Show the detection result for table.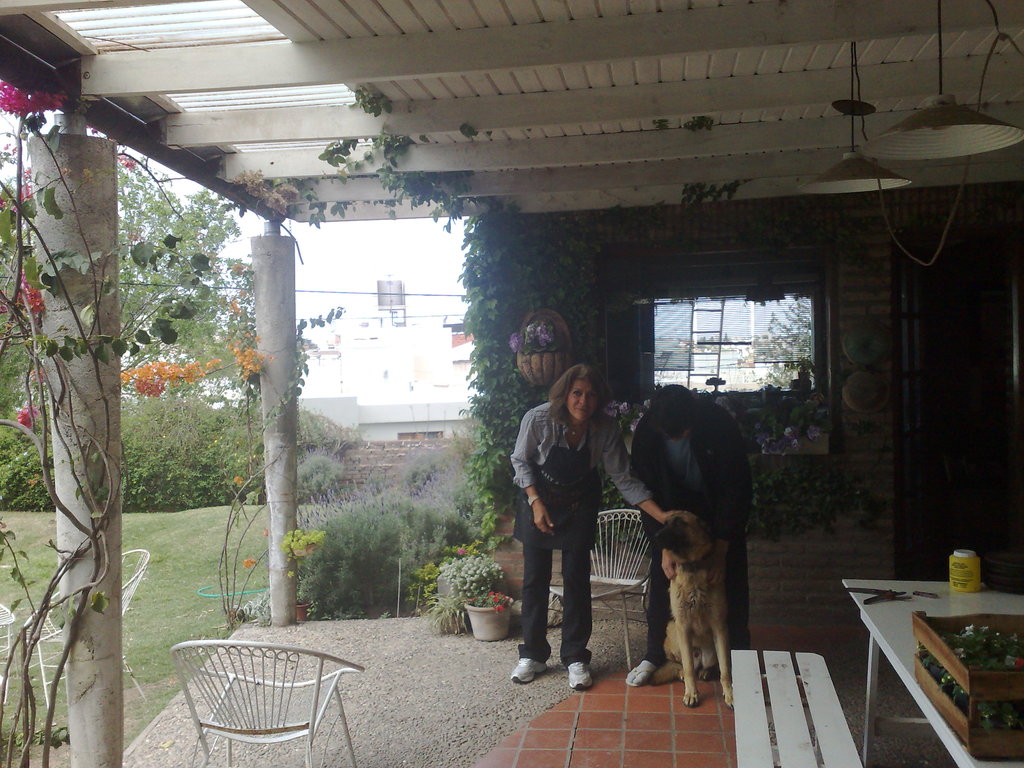
crop(832, 573, 1016, 749).
